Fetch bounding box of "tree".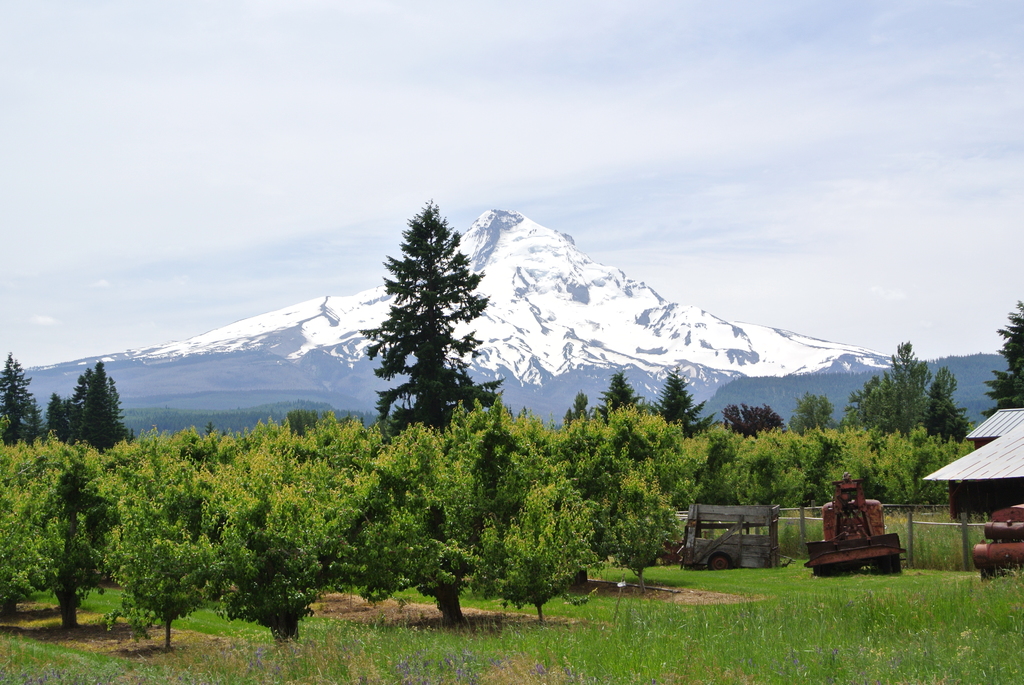
Bbox: 844, 345, 963, 437.
